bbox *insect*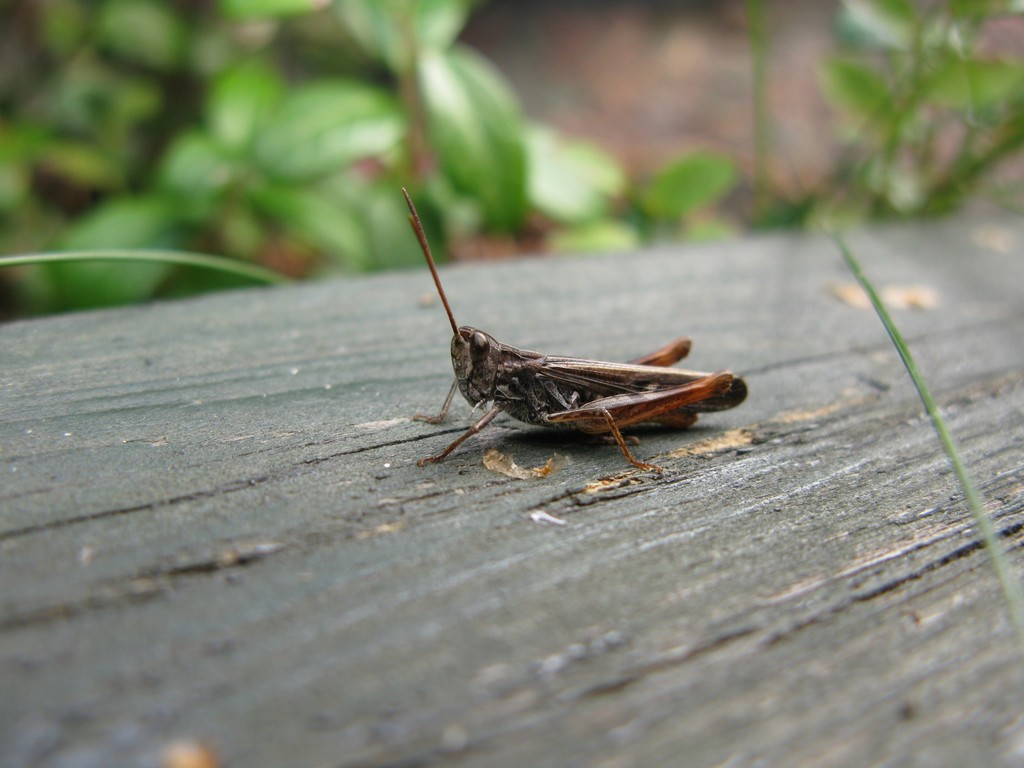
box=[403, 188, 748, 472]
